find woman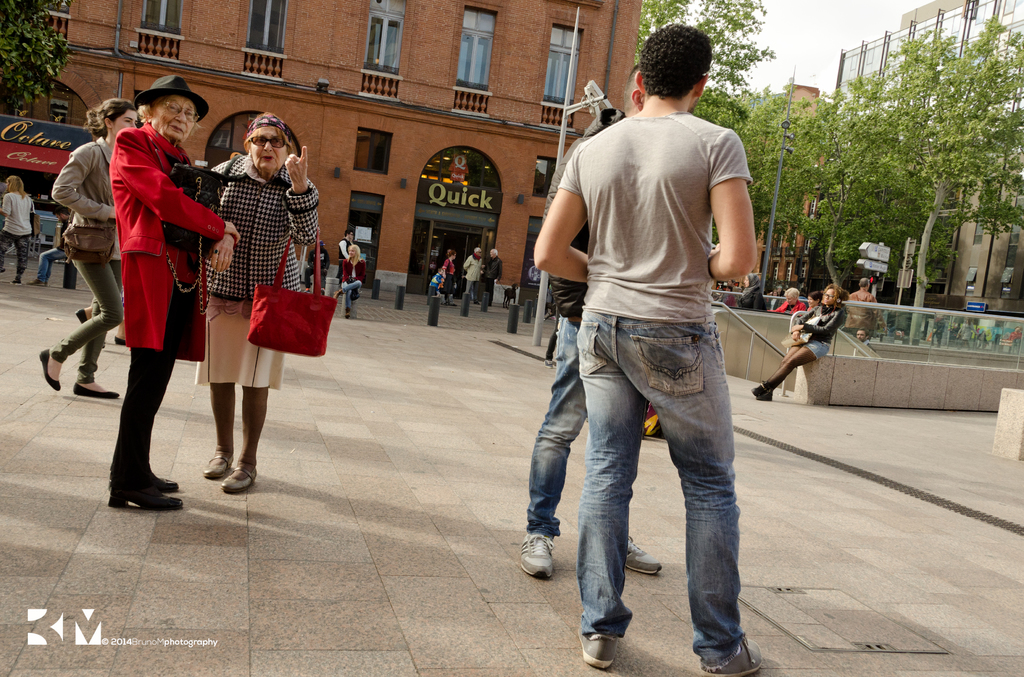
<bbox>332, 243, 366, 322</bbox>
